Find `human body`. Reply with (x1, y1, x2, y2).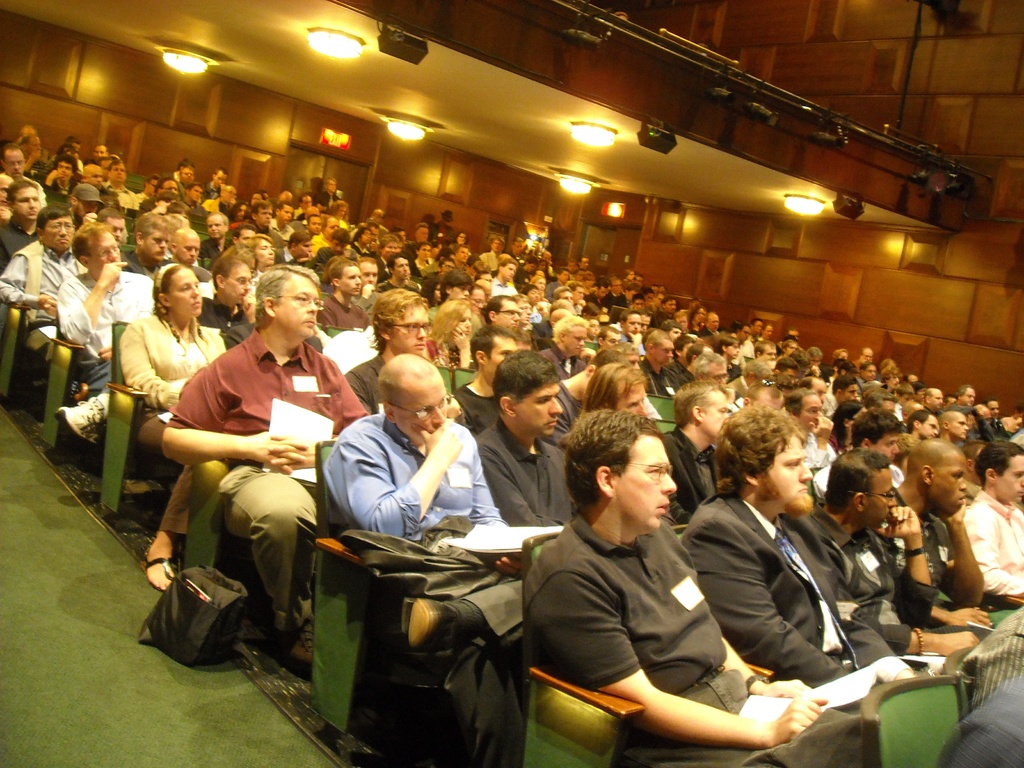
(778, 442, 993, 655).
